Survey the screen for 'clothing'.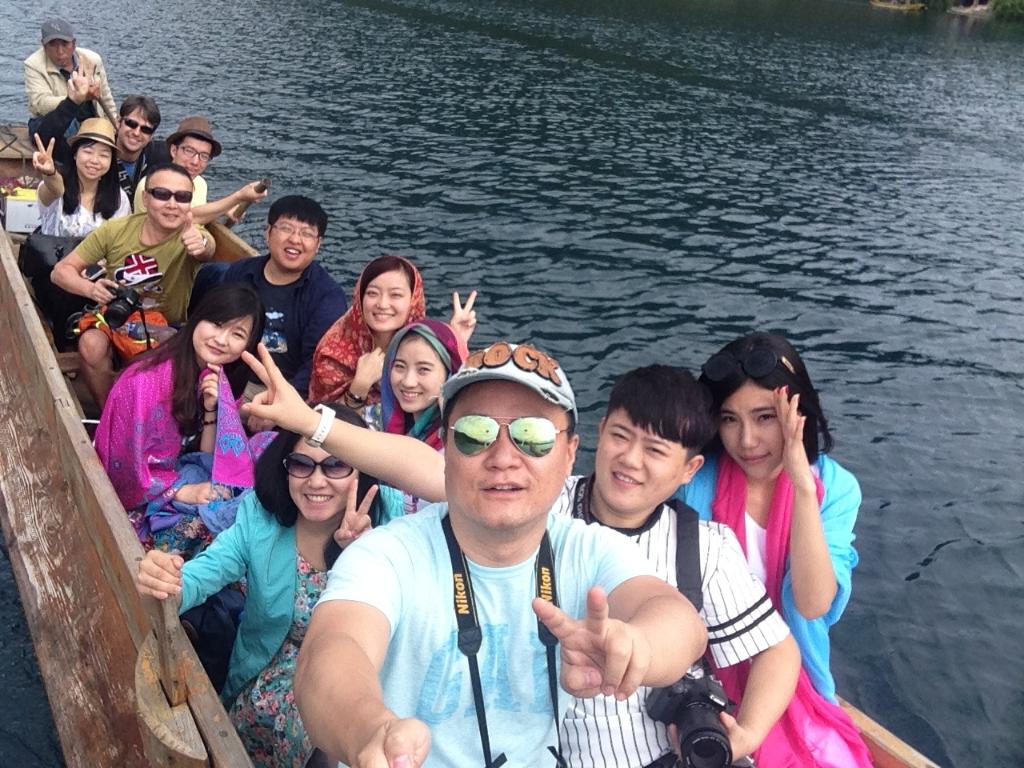
Survey found: left=181, top=475, right=410, bottom=767.
